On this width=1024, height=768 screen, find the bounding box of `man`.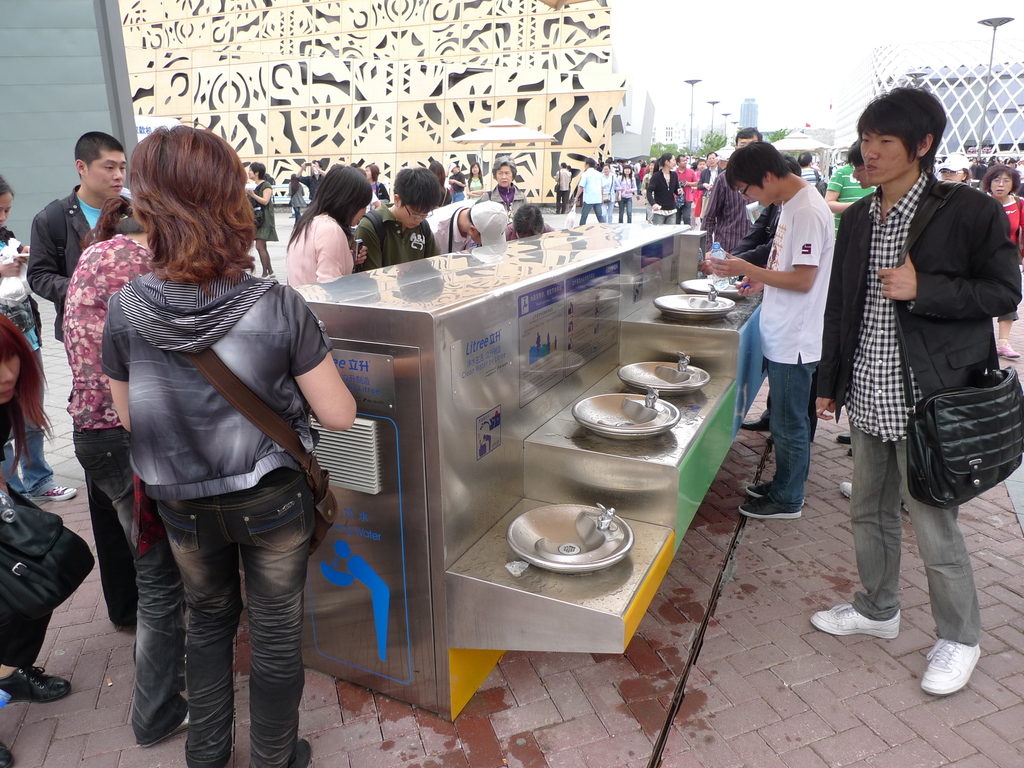
Bounding box: (674, 154, 697, 226).
